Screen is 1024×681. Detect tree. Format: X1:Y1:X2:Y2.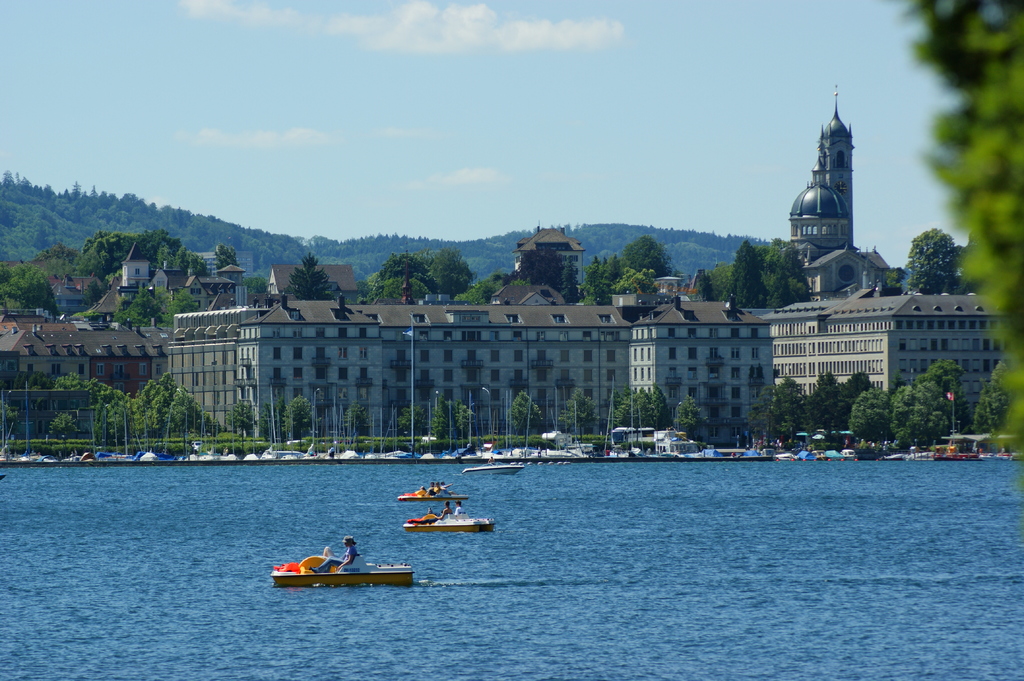
558:394:607:439.
